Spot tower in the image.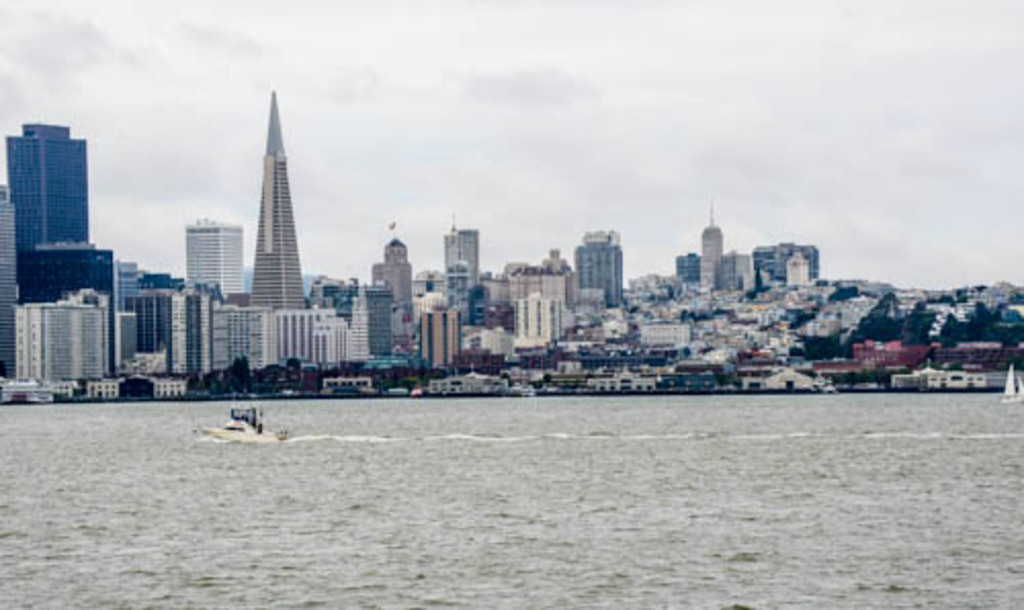
tower found at {"x1": 250, "y1": 90, "x2": 311, "y2": 315}.
